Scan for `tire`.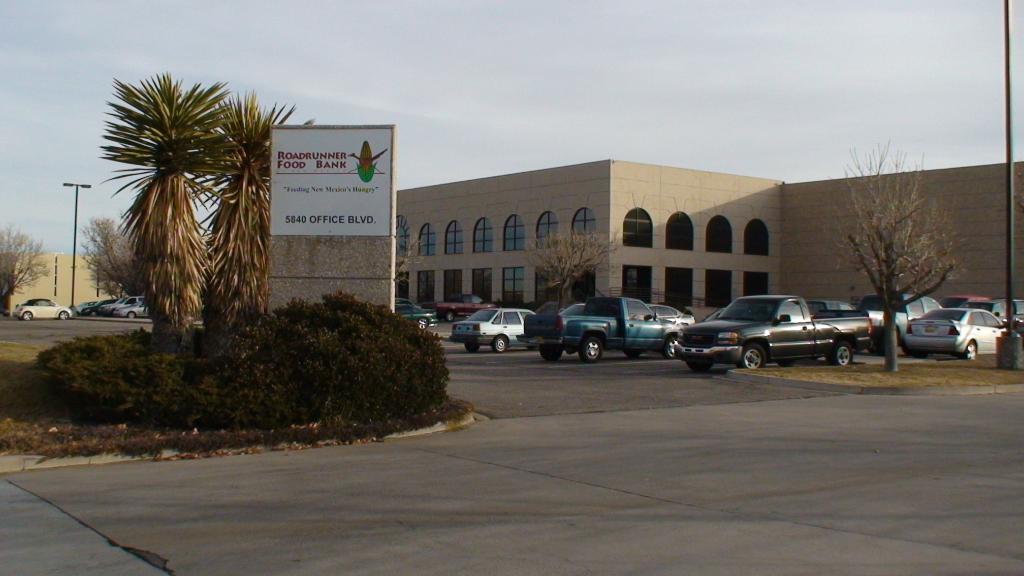
Scan result: [21, 308, 32, 322].
